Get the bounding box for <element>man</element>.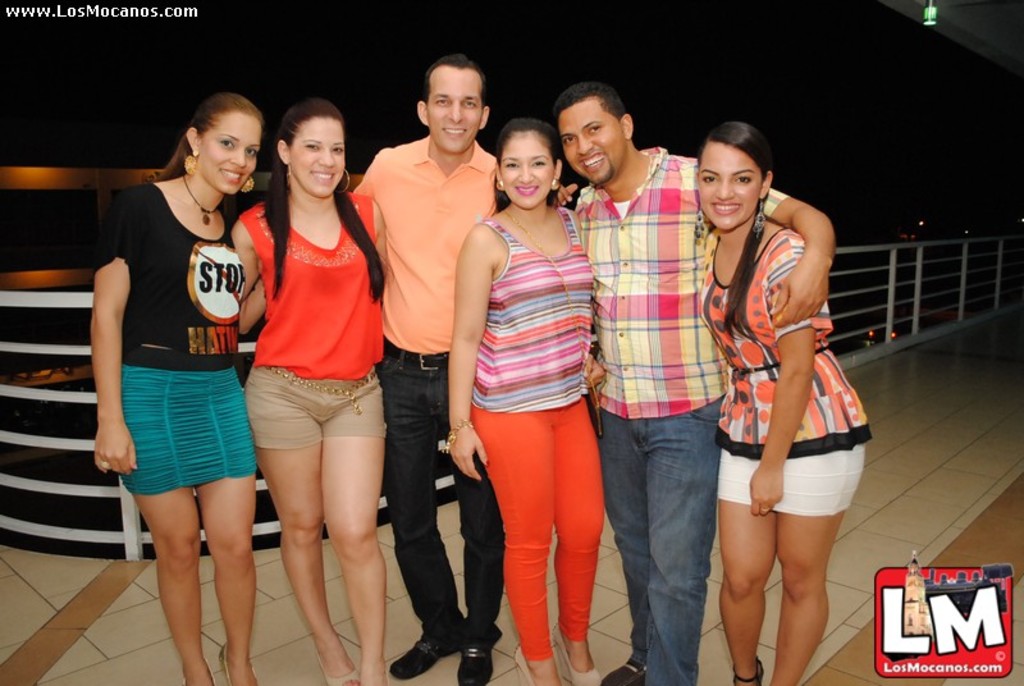
pyautogui.locateOnScreen(567, 82, 836, 685).
